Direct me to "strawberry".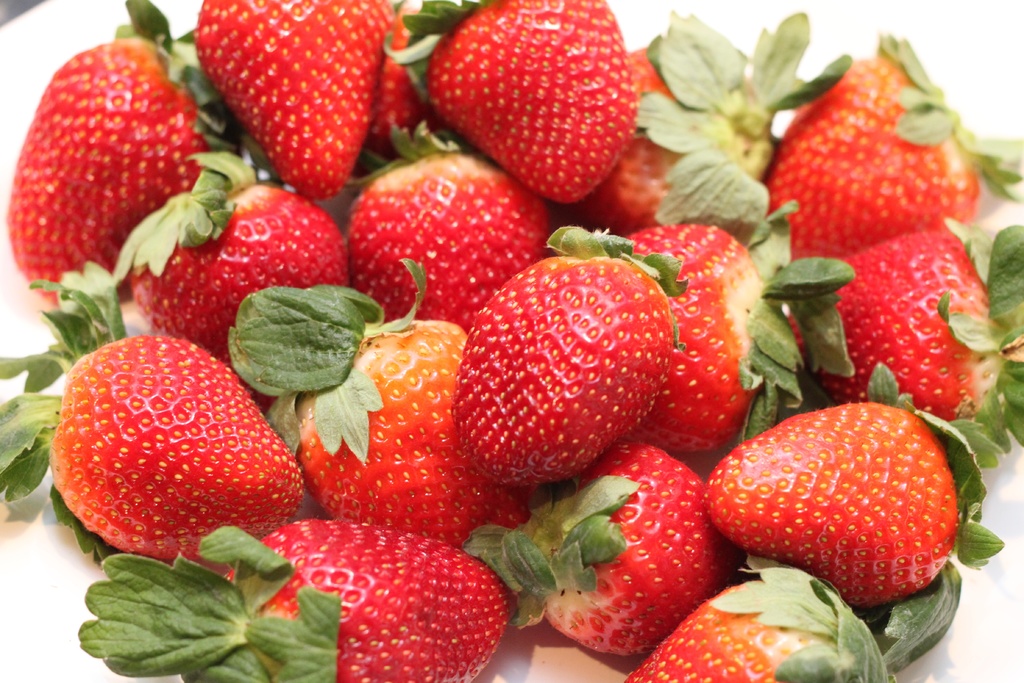
Direction: x1=109 y1=145 x2=348 y2=418.
